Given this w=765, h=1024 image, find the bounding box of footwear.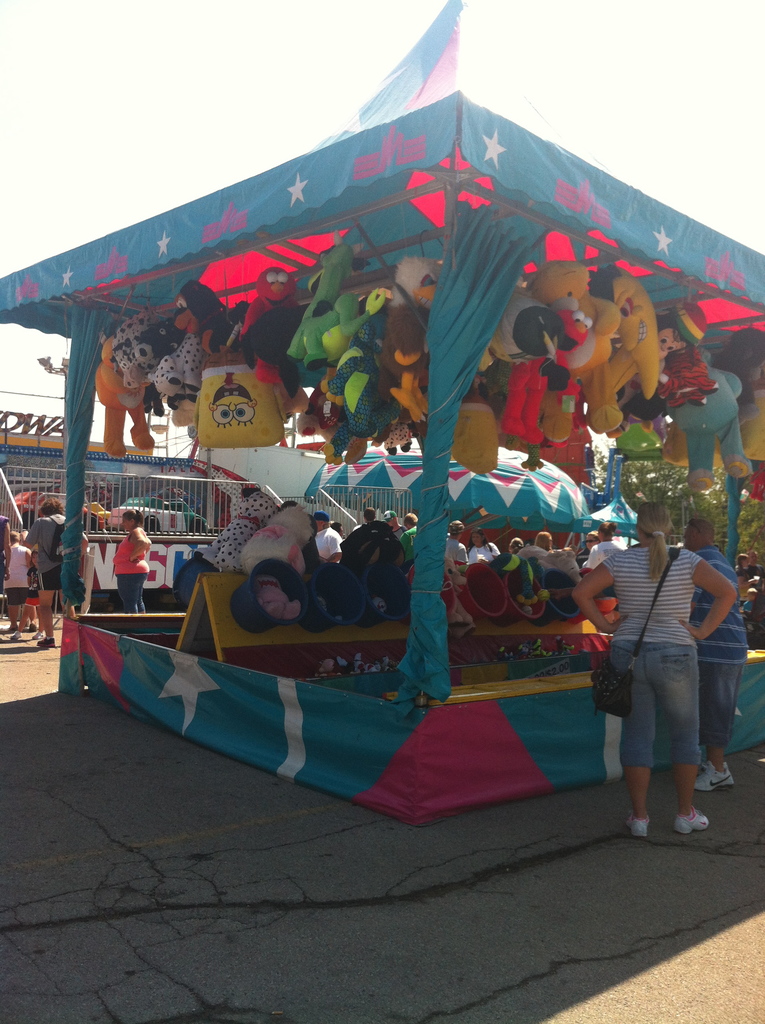
<region>33, 627, 47, 640</region>.
